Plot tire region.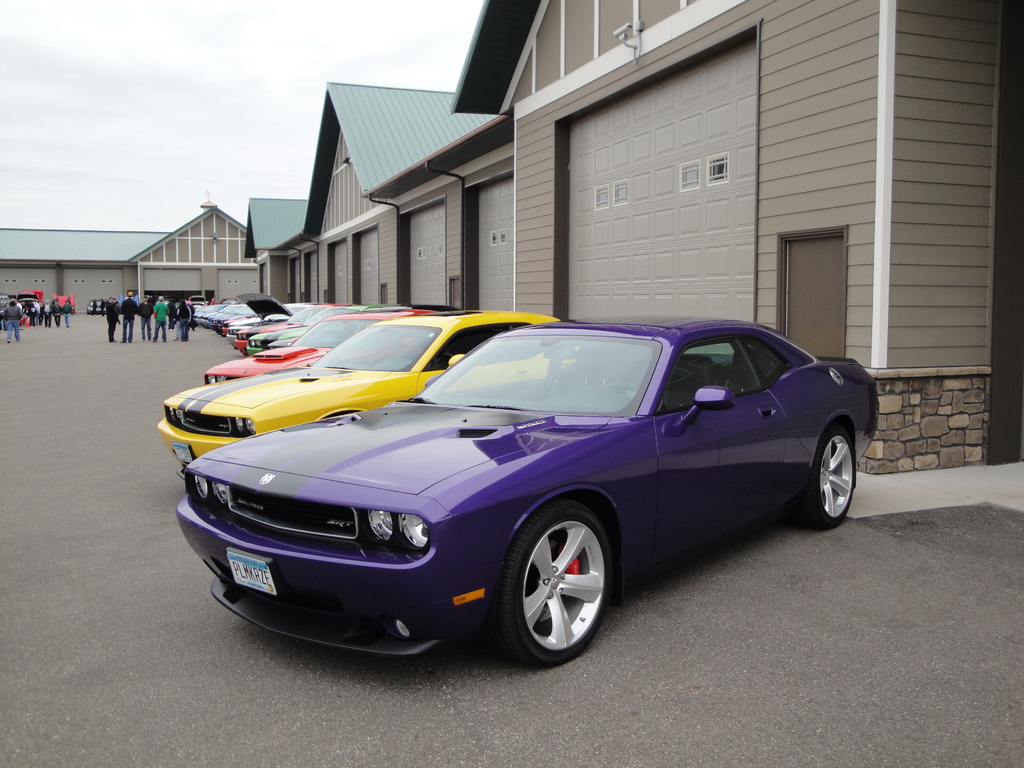
Plotted at box(796, 420, 856, 526).
